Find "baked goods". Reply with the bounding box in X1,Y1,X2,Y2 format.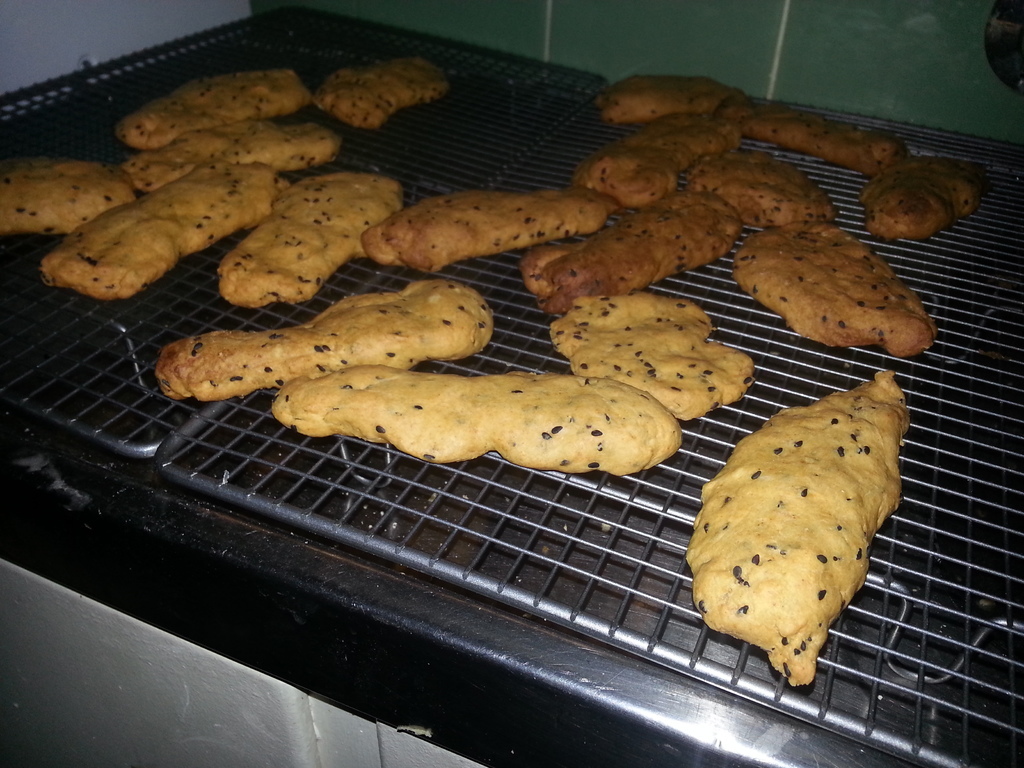
317,58,444,124.
